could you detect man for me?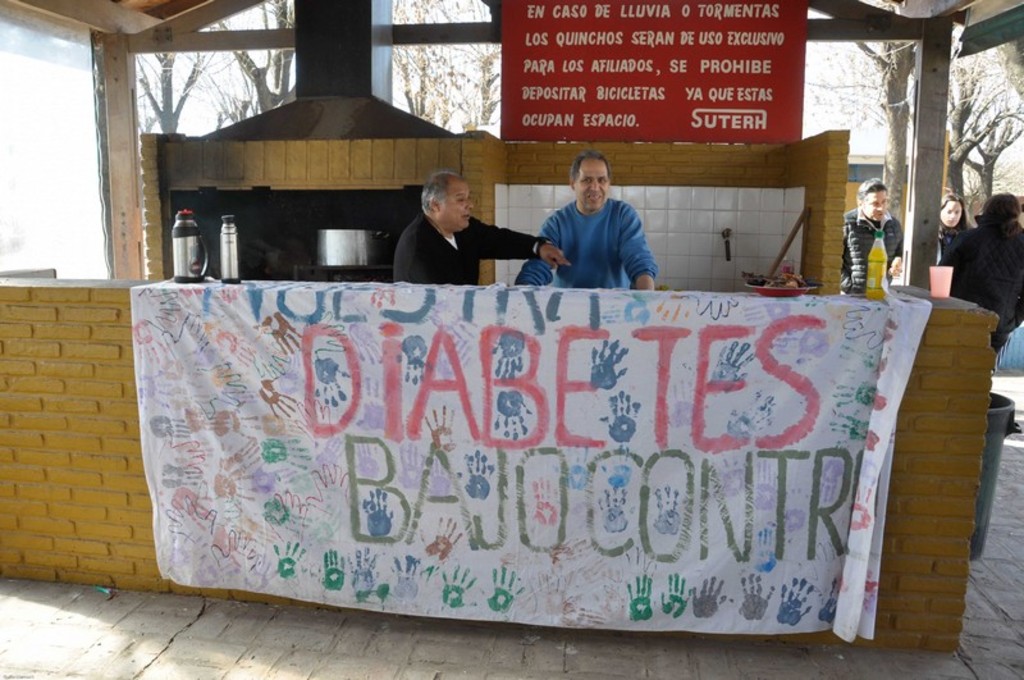
Detection result: BBox(840, 177, 906, 295).
